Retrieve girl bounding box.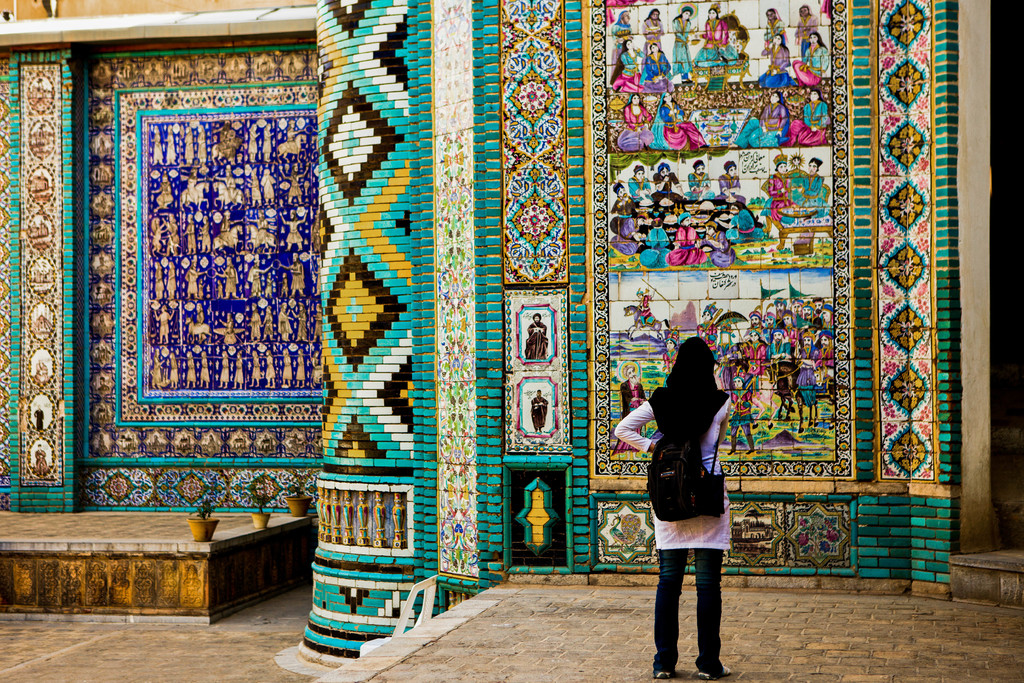
Bounding box: (616,341,737,677).
